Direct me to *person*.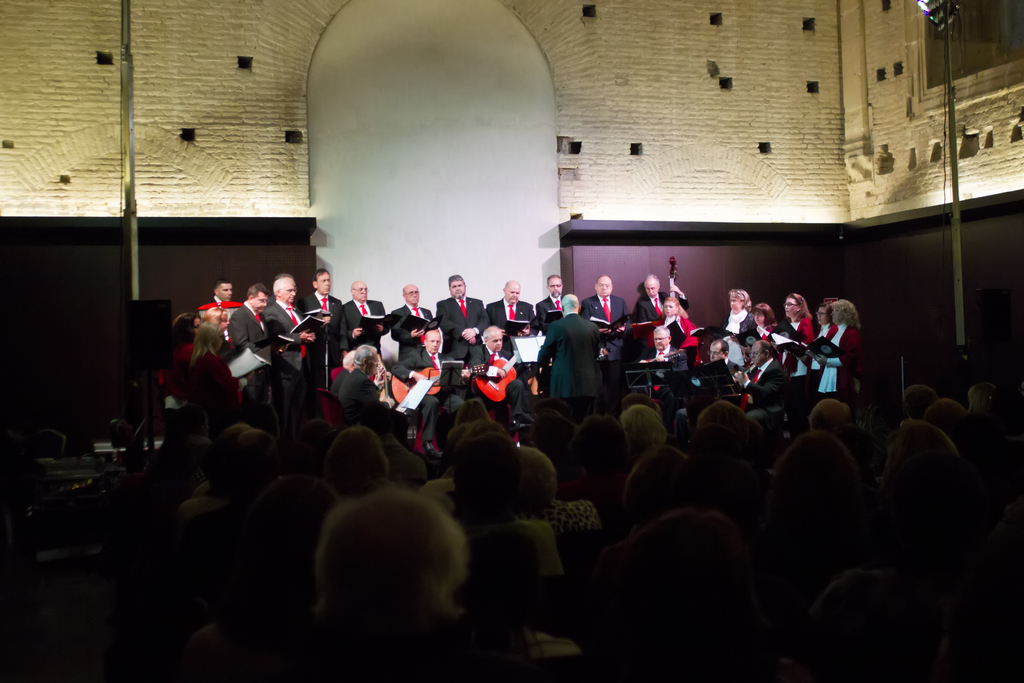
Direction: [x1=385, y1=281, x2=440, y2=375].
